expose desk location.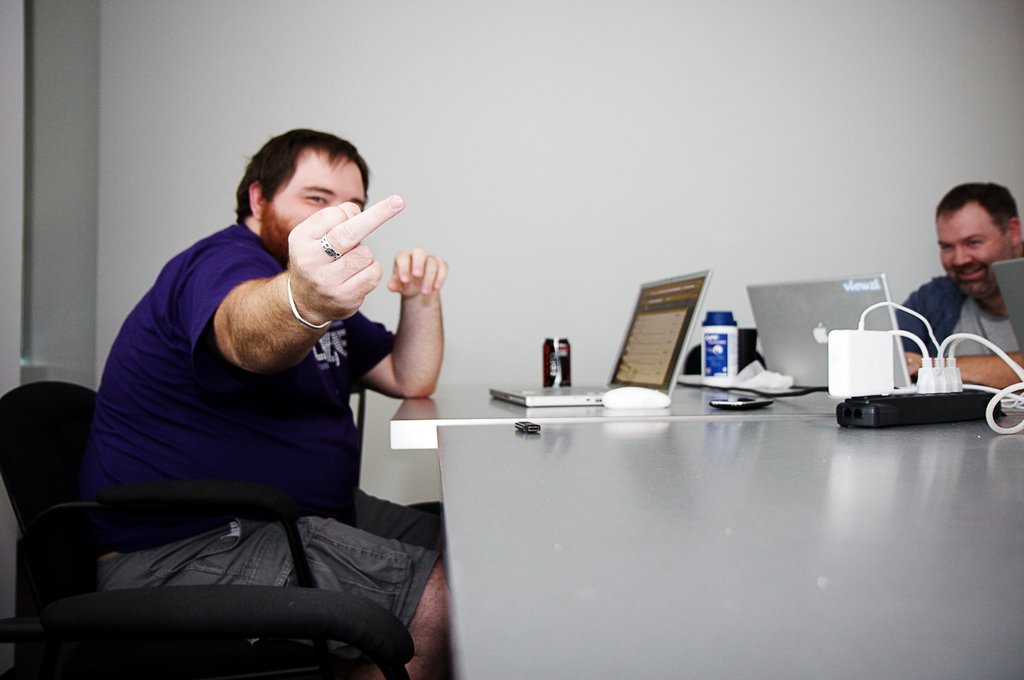
Exposed at [338, 320, 980, 668].
